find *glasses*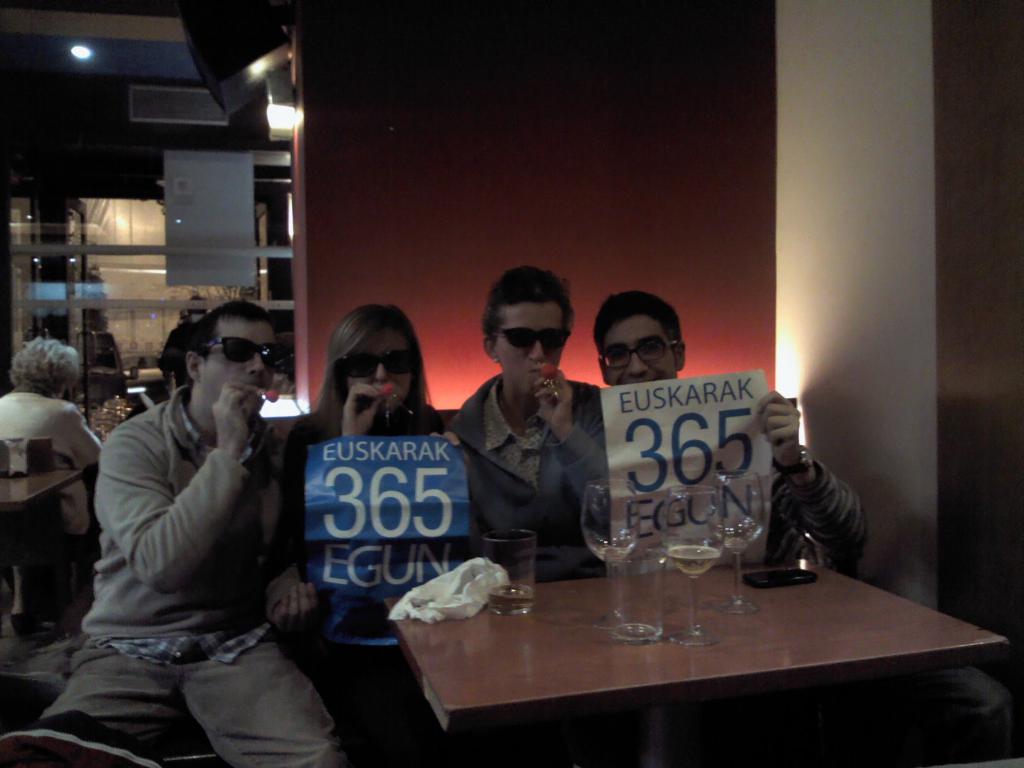
pyautogui.locateOnScreen(333, 350, 420, 380)
